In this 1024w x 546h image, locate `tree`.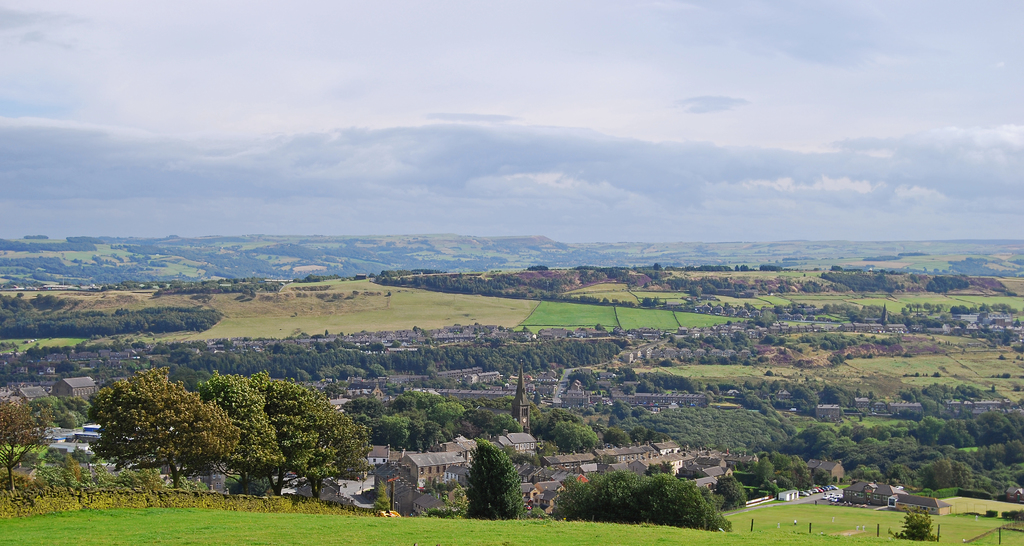
Bounding box: crop(464, 438, 529, 520).
